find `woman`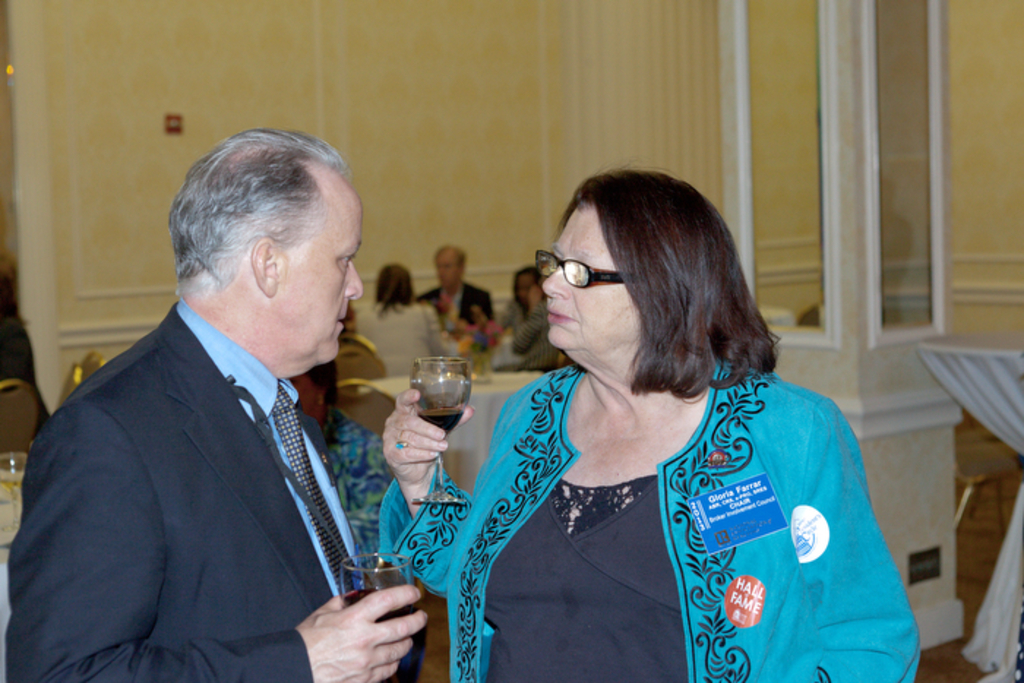
bbox=[417, 159, 914, 673]
